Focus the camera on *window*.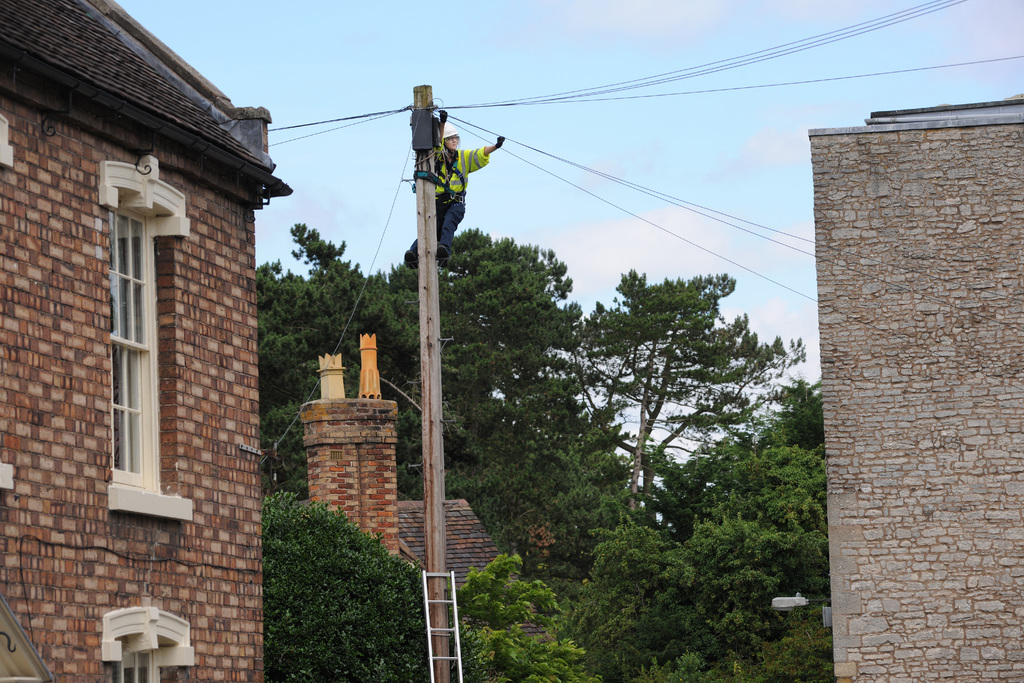
Focus region: 97, 605, 202, 682.
